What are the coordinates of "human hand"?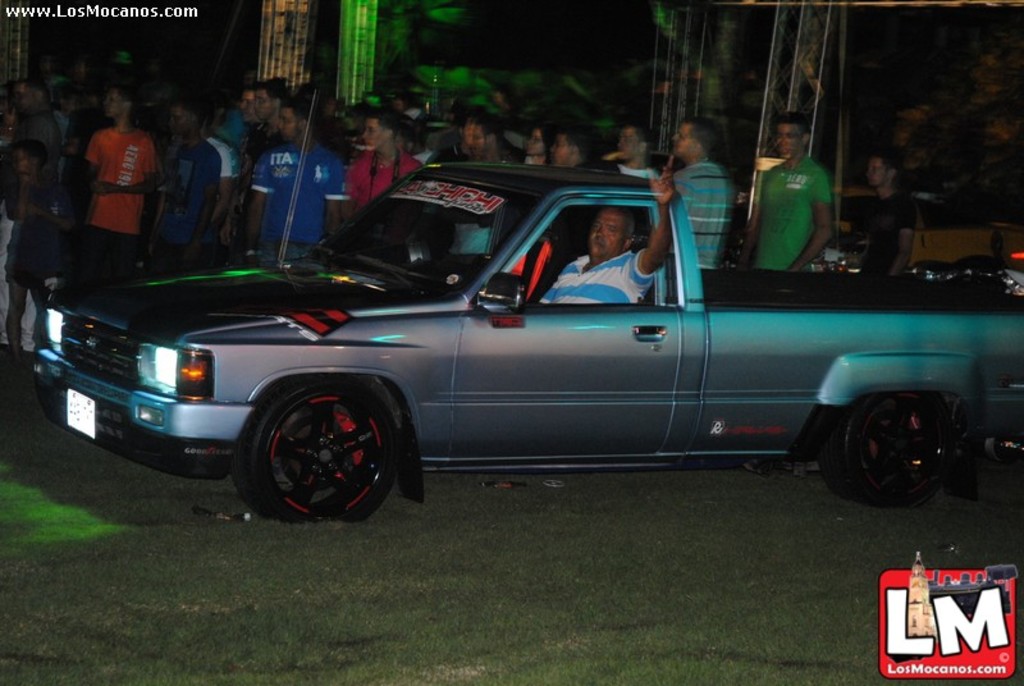
detection(220, 225, 236, 256).
